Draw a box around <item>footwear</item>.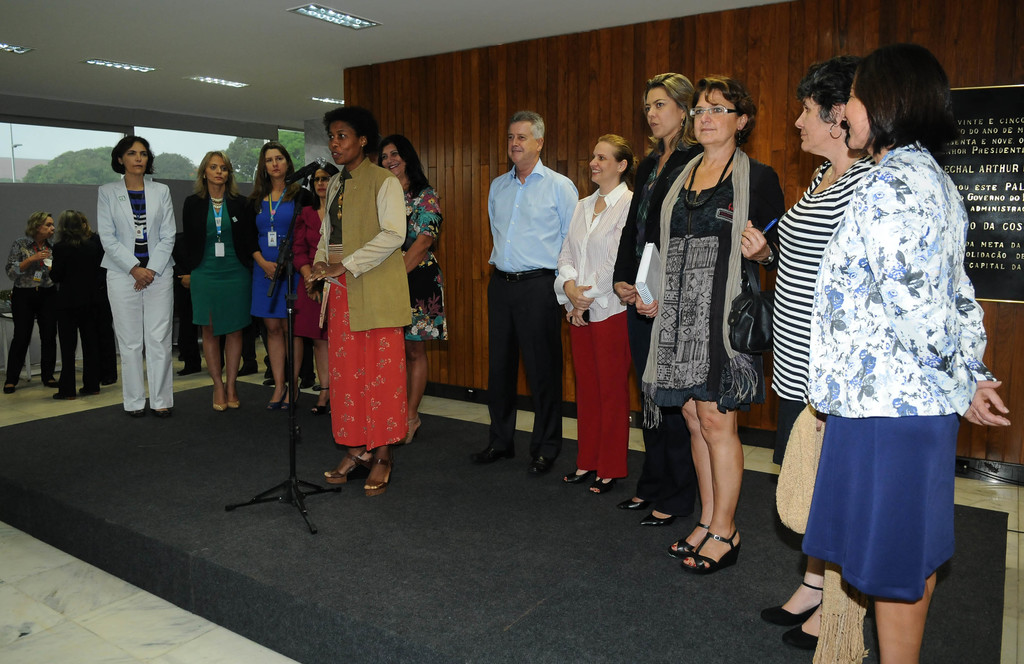
rect(261, 378, 291, 385).
